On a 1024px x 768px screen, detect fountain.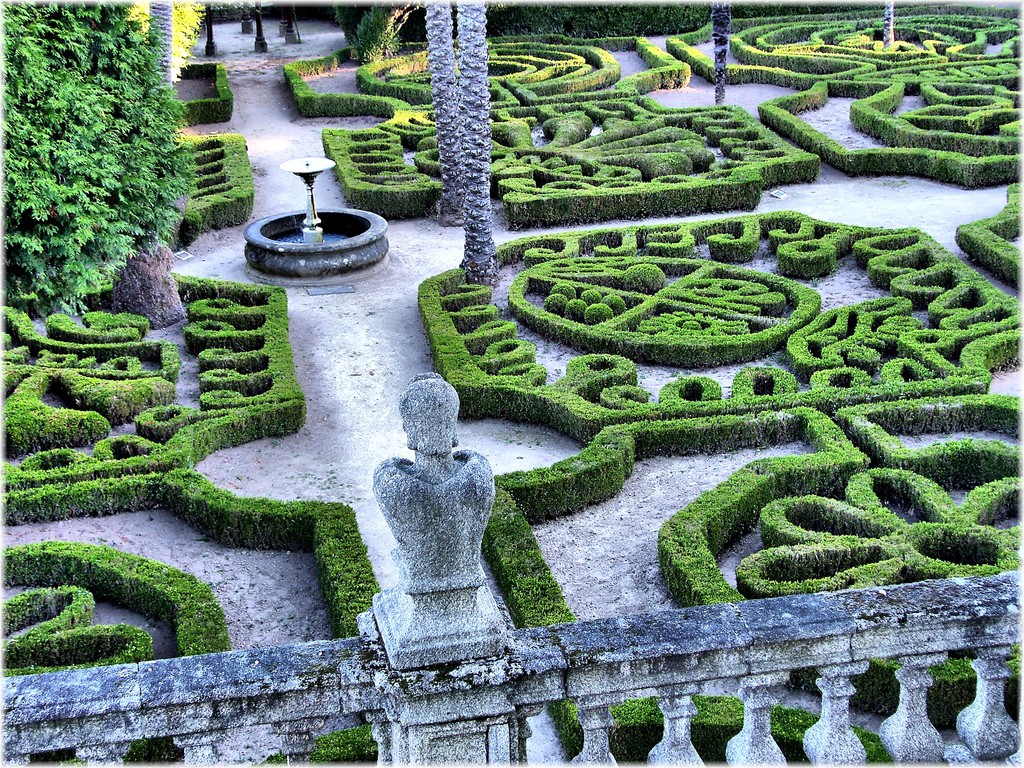
x1=223 y1=155 x2=401 y2=297.
